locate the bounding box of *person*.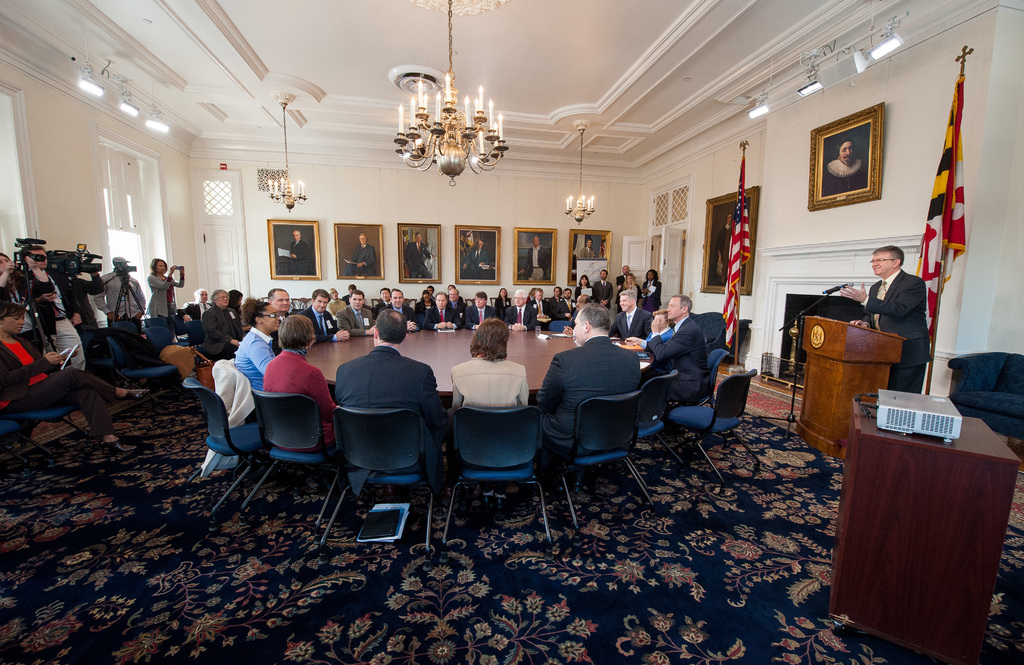
Bounding box: 868/234/939/391.
